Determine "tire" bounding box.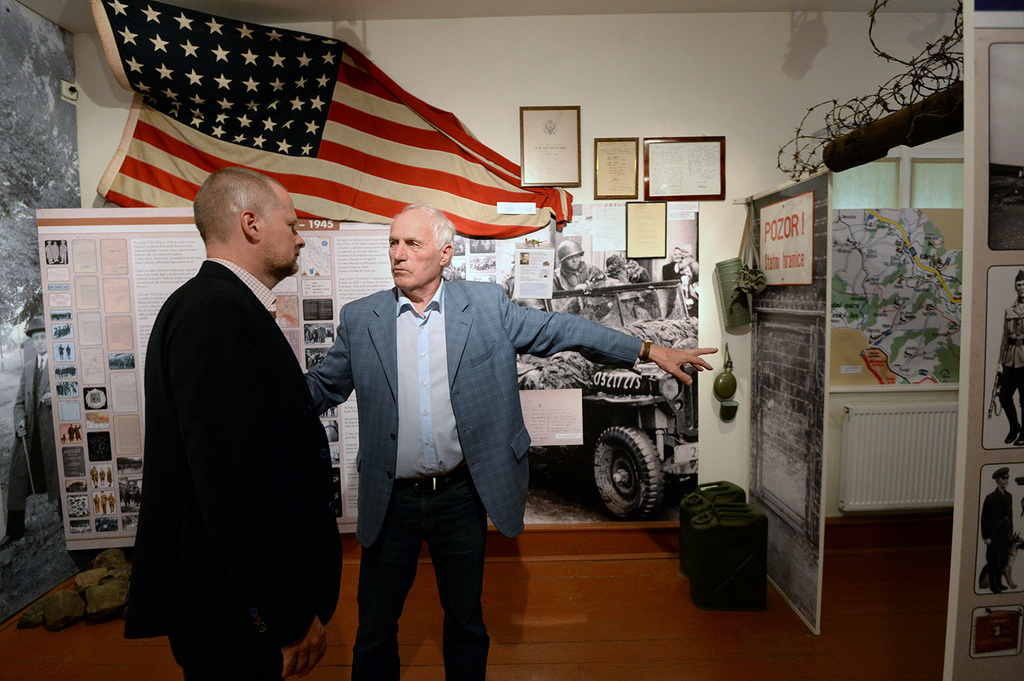
Determined: Rect(591, 428, 676, 523).
